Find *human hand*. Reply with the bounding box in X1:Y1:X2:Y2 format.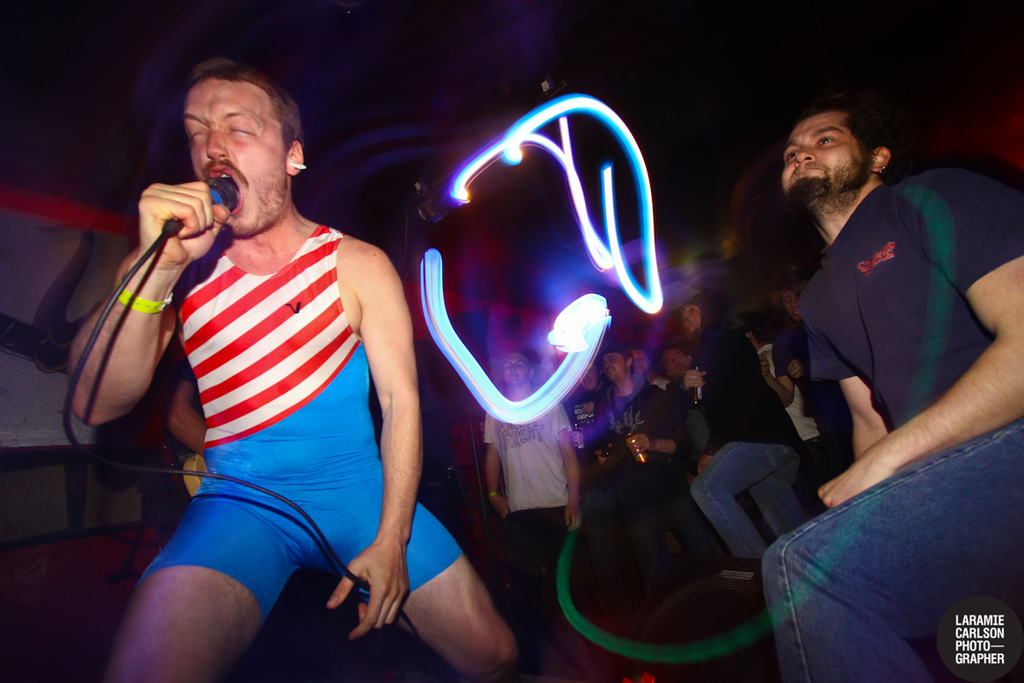
756:356:772:381.
